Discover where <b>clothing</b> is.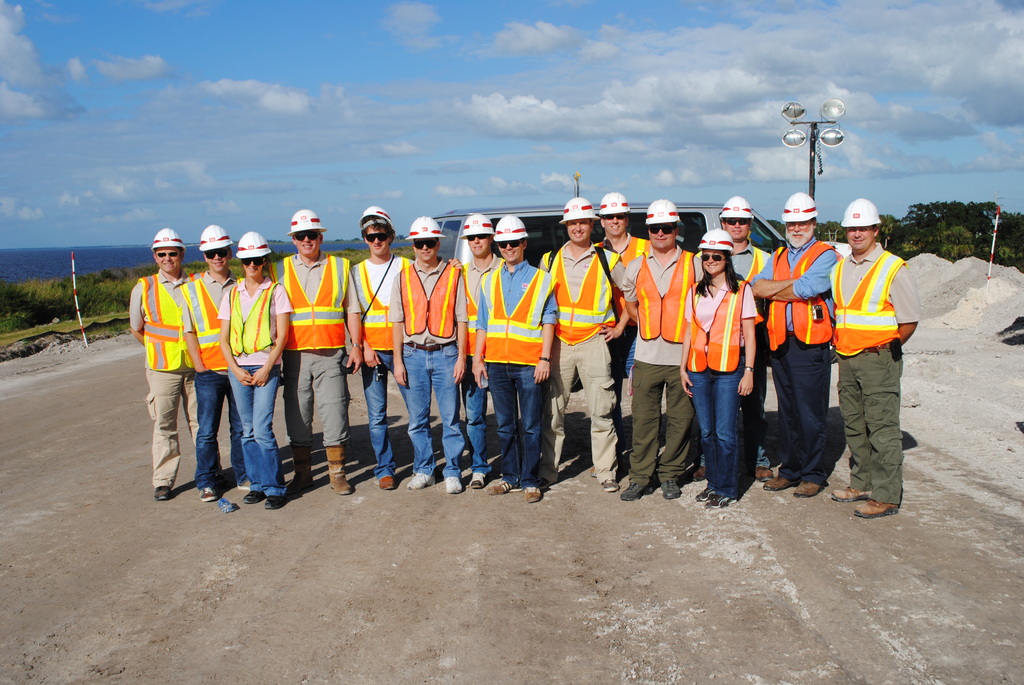
Discovered at [616,244,700,492].
